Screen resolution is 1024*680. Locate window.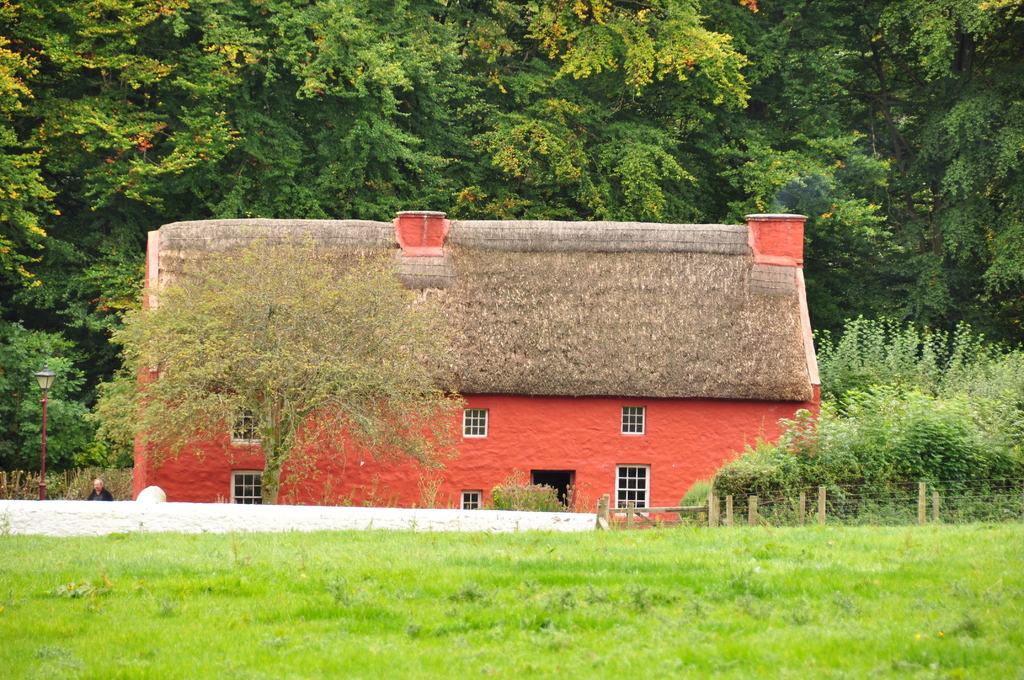
[left=451, top=390, right=487, bottom=426].
